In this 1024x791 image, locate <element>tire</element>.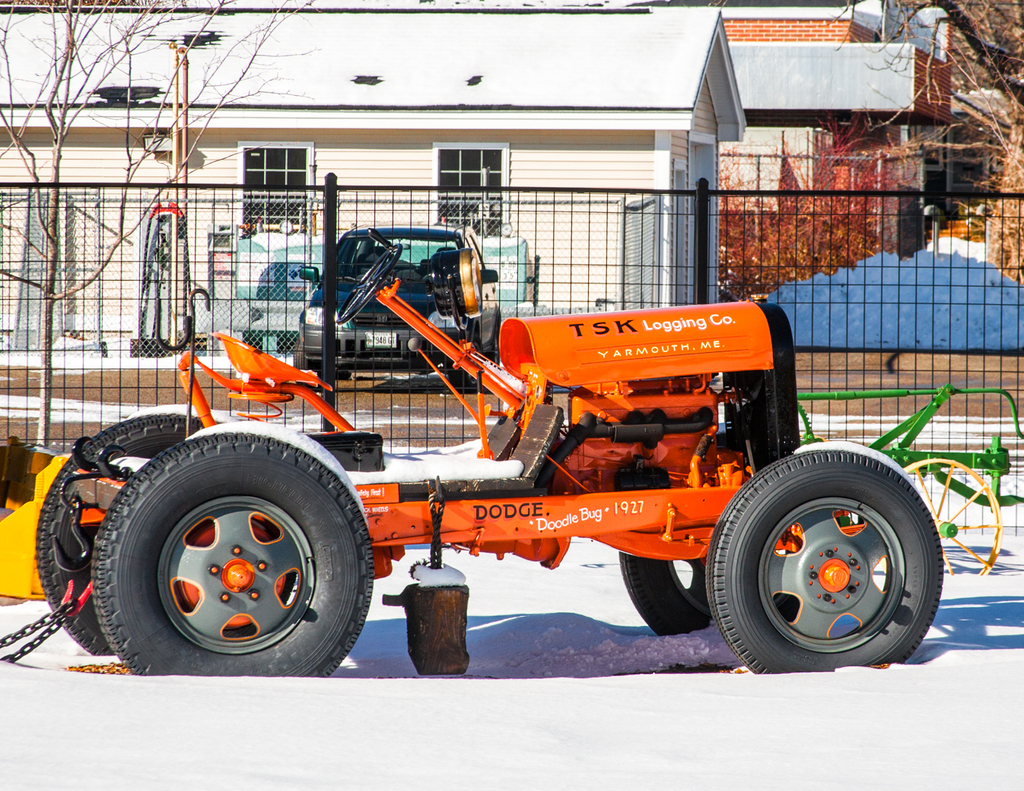
Bounding box: BBox(318, 367, 352, 386).
